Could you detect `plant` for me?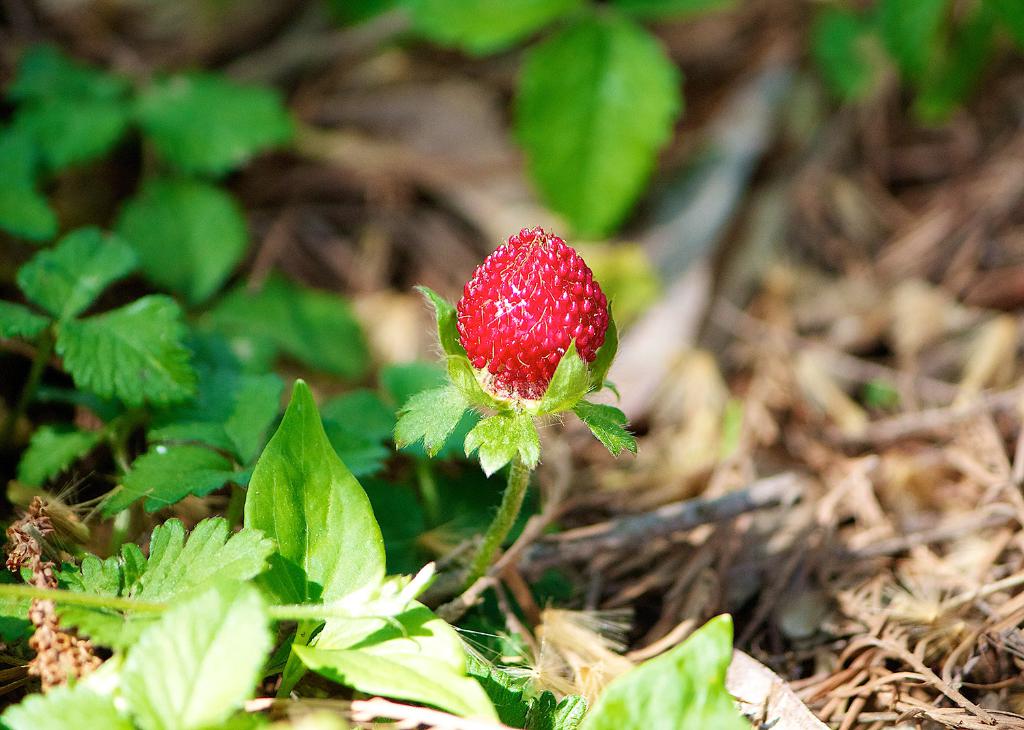
Detection result: 0, 220, 760, 729.
